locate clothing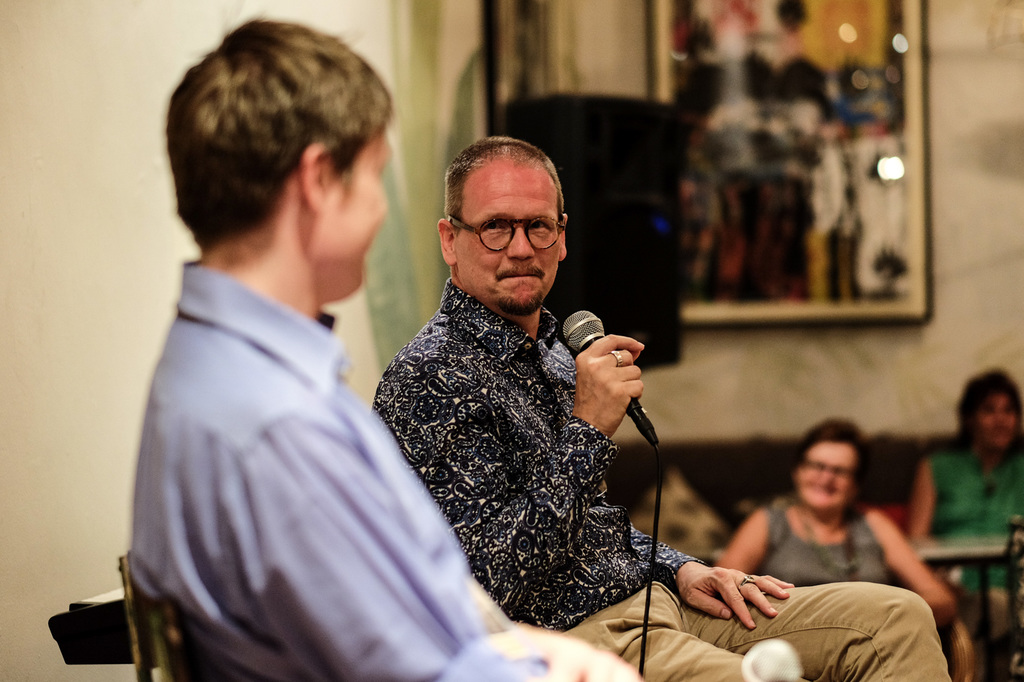
[935, 447, 1023, 595]
